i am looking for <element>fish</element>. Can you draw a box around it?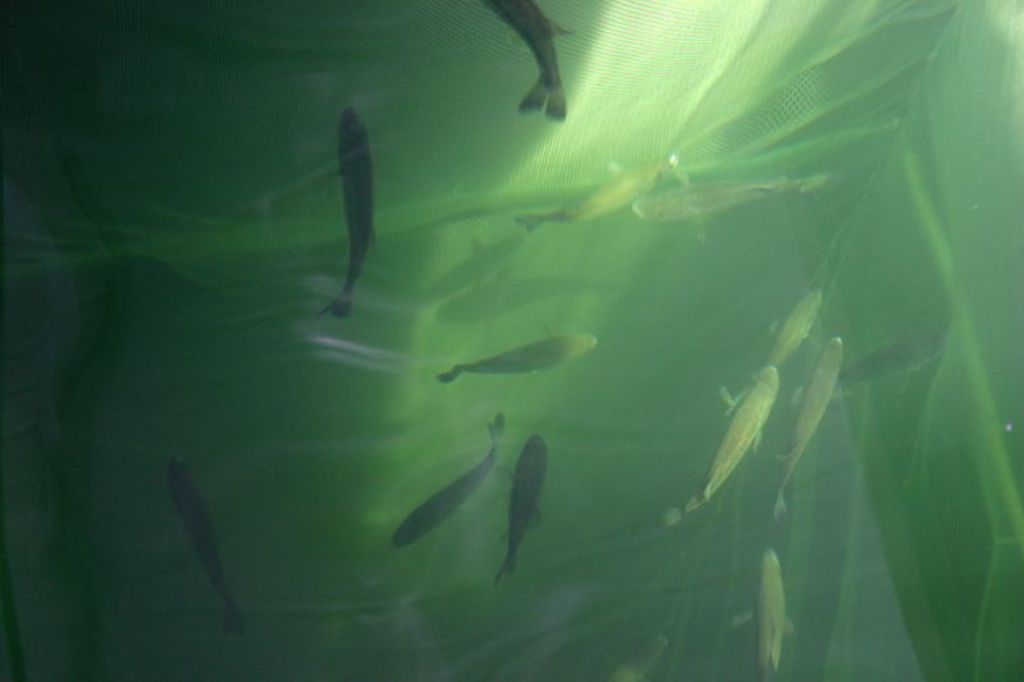
Sure, the bounding box is (x1=740, y1=546, x2=796, y2=681).
